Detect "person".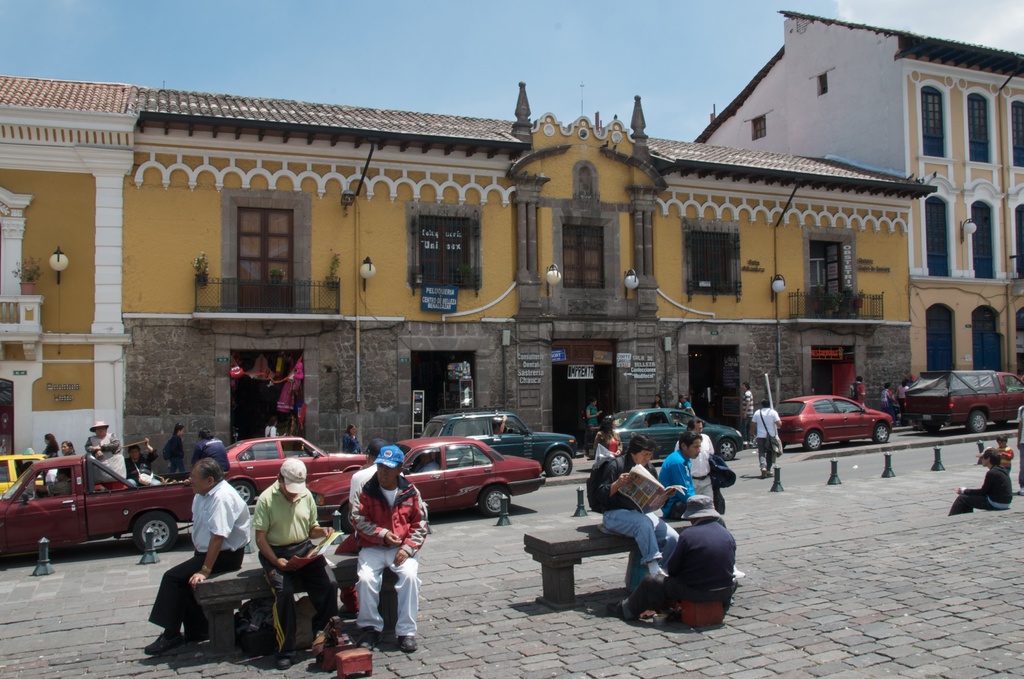
Detected at (607,502,734,627).
